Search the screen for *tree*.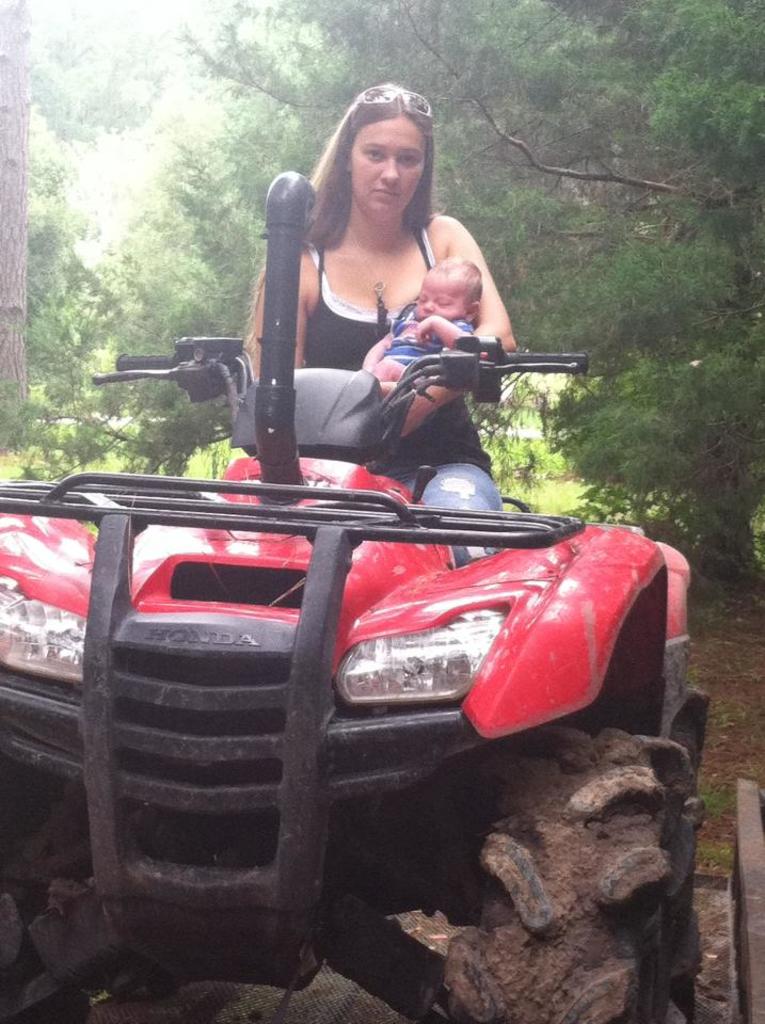
Found at bbox=[1, 0, 194, 162].
